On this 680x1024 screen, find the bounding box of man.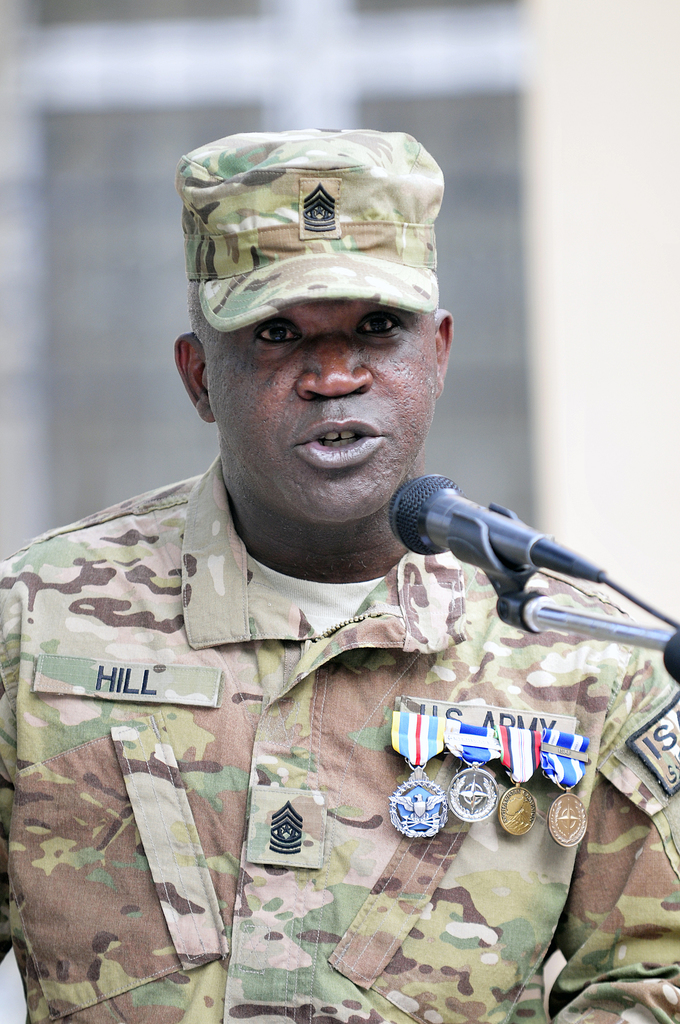
Bounding box: [10,100,626,996].
